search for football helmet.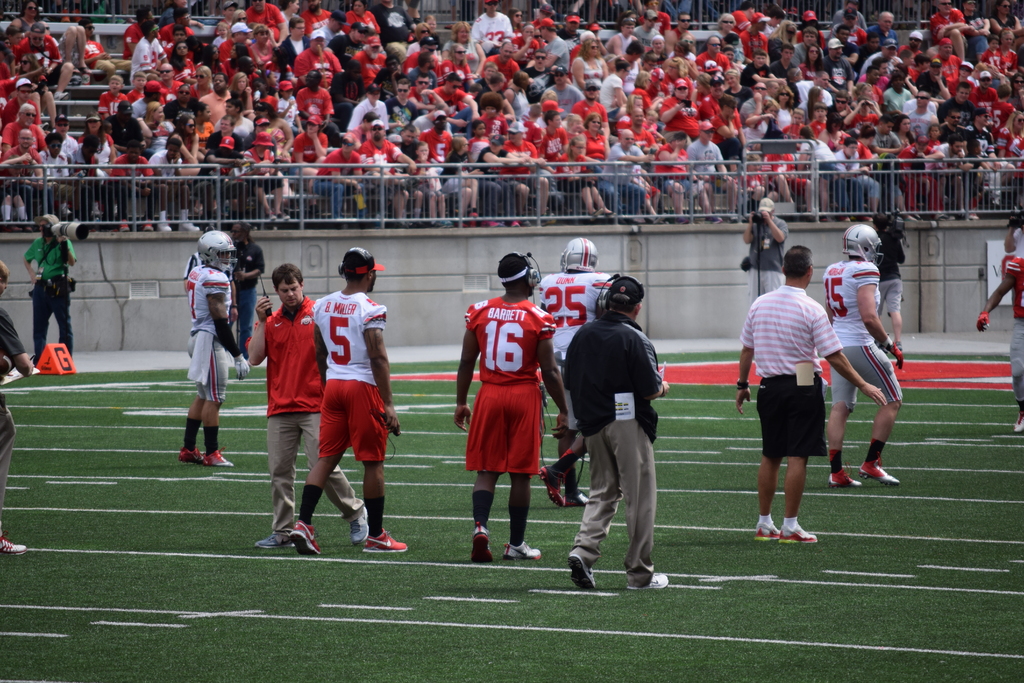
Found at 840 222 886 268.
